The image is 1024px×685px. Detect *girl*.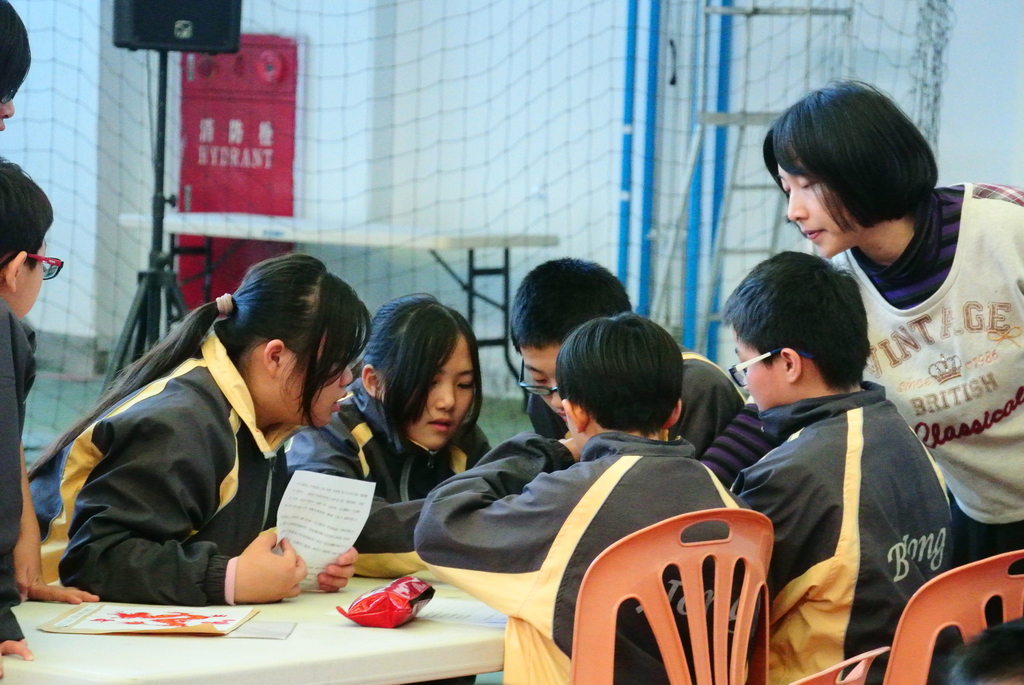
Detection: <box>701,77,1023,565</box>.
